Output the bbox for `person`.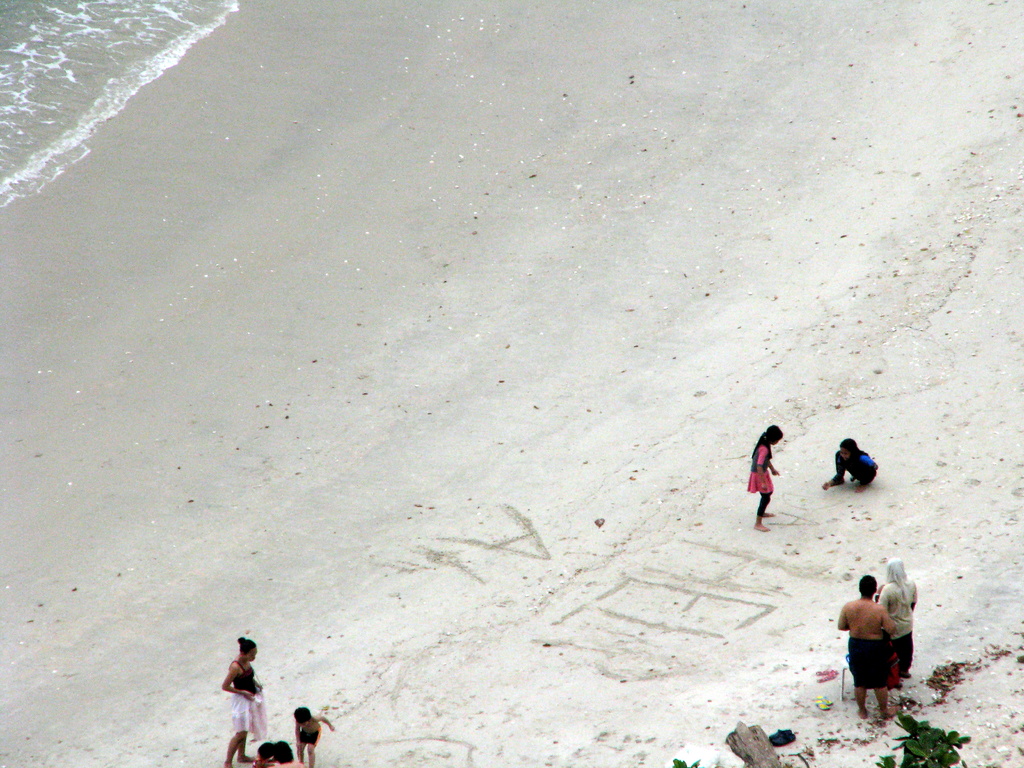
l=296, t=703, r=334, b=767.
